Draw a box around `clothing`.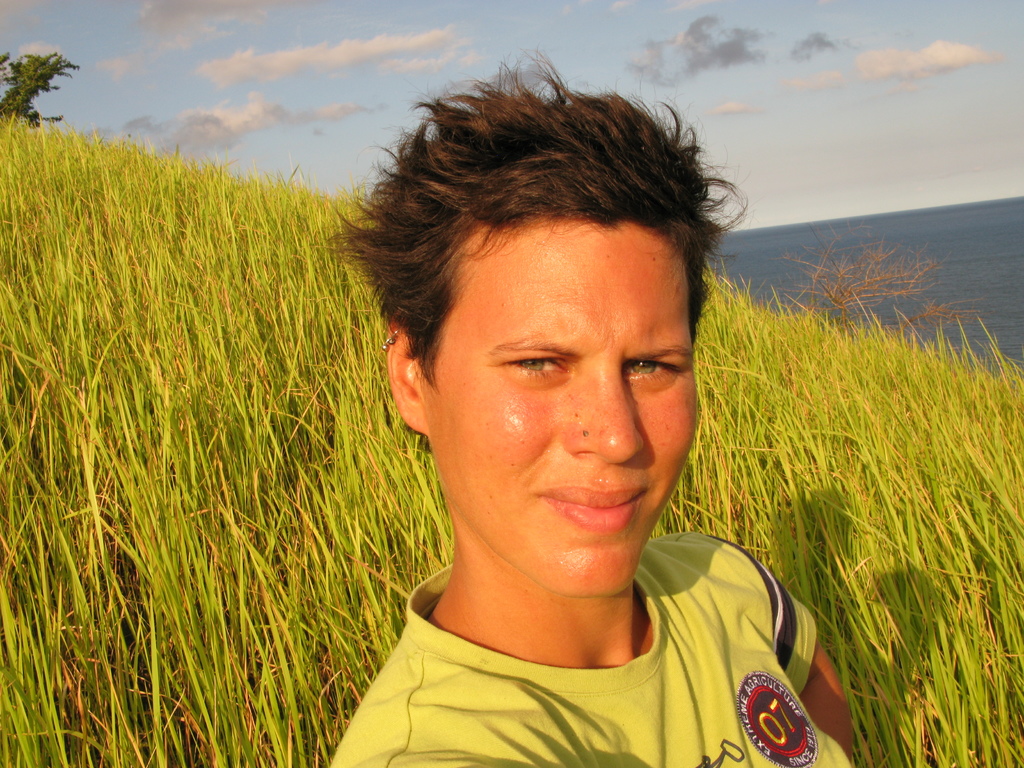
x1=285, y1=534, x2=832, y2=755.
